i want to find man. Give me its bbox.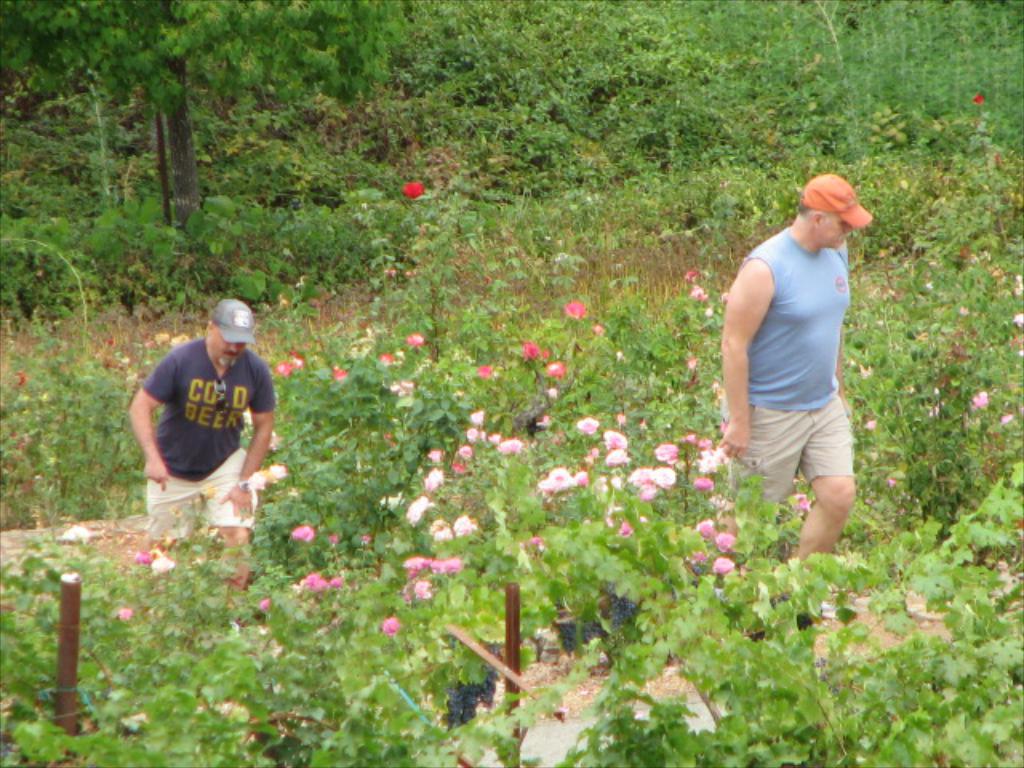
126:299:285:629.
